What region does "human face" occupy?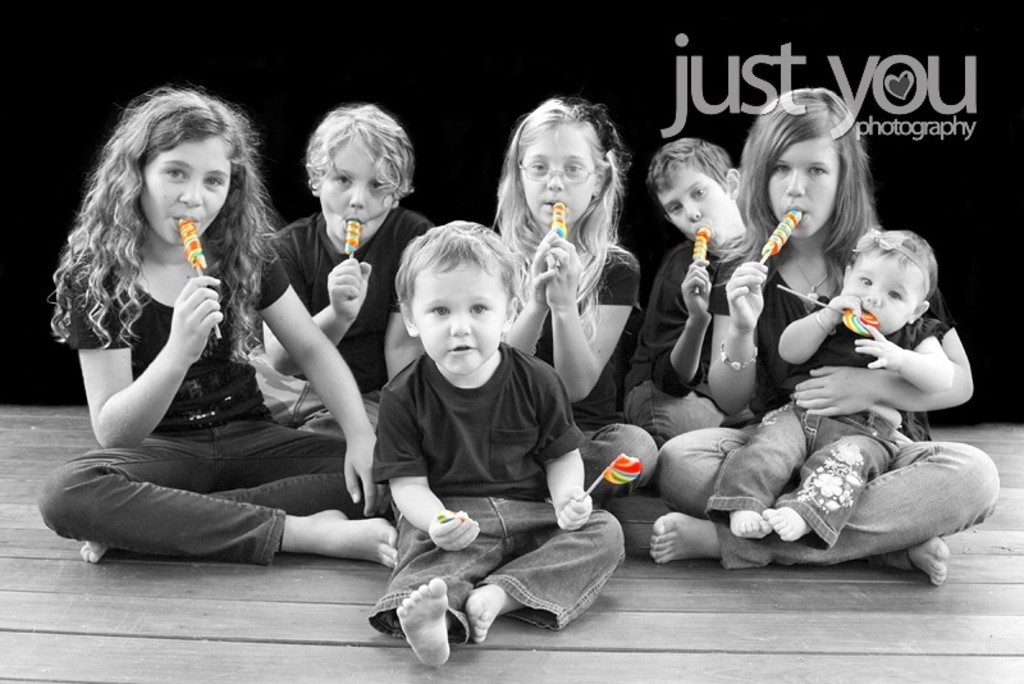
{"left": 129, "top": 133, "right": 228, "bottom": 243}.
